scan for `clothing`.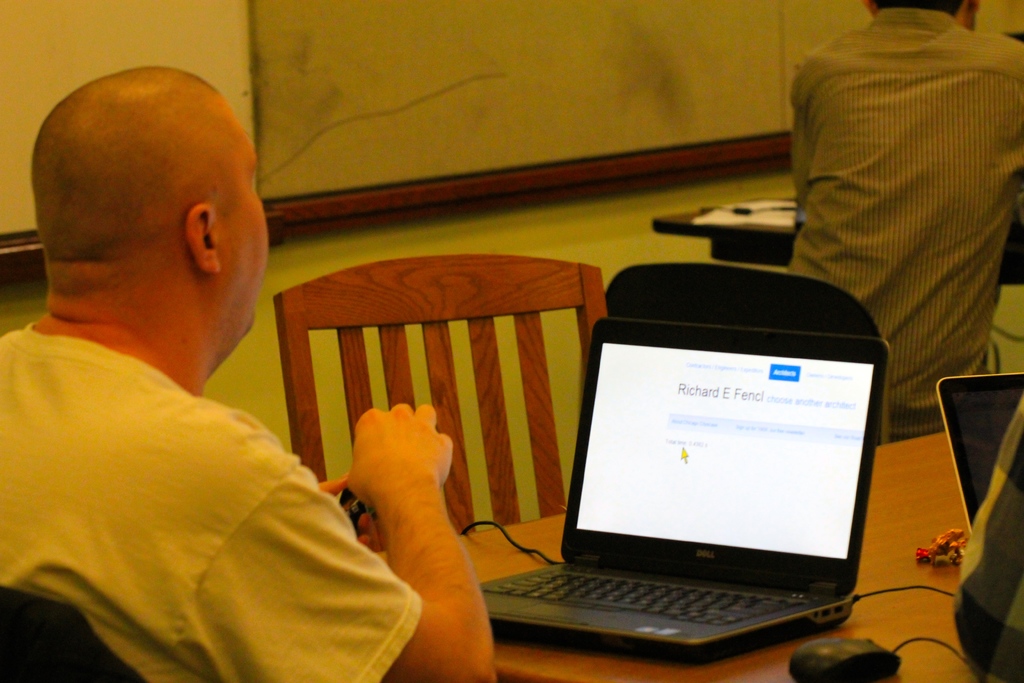
Scan result: x1=0, y1=231, x2=378, y2=682.
